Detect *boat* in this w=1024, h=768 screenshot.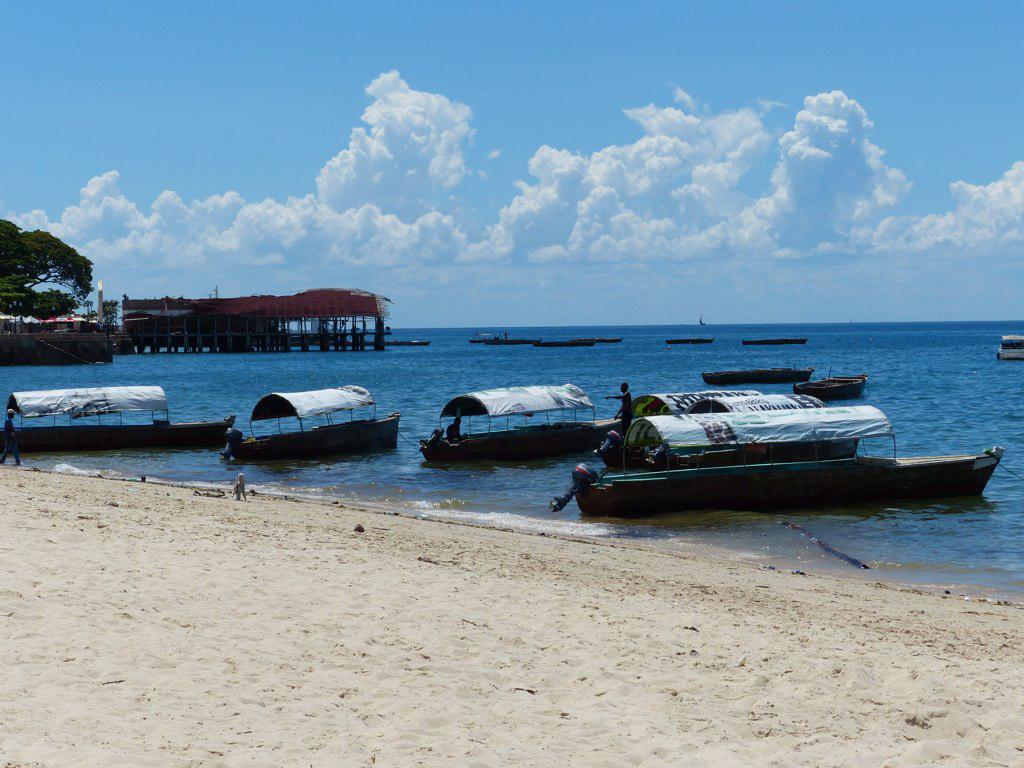
Detection: pyautogui.locateOnScreen(237, 381, 397, 467).
